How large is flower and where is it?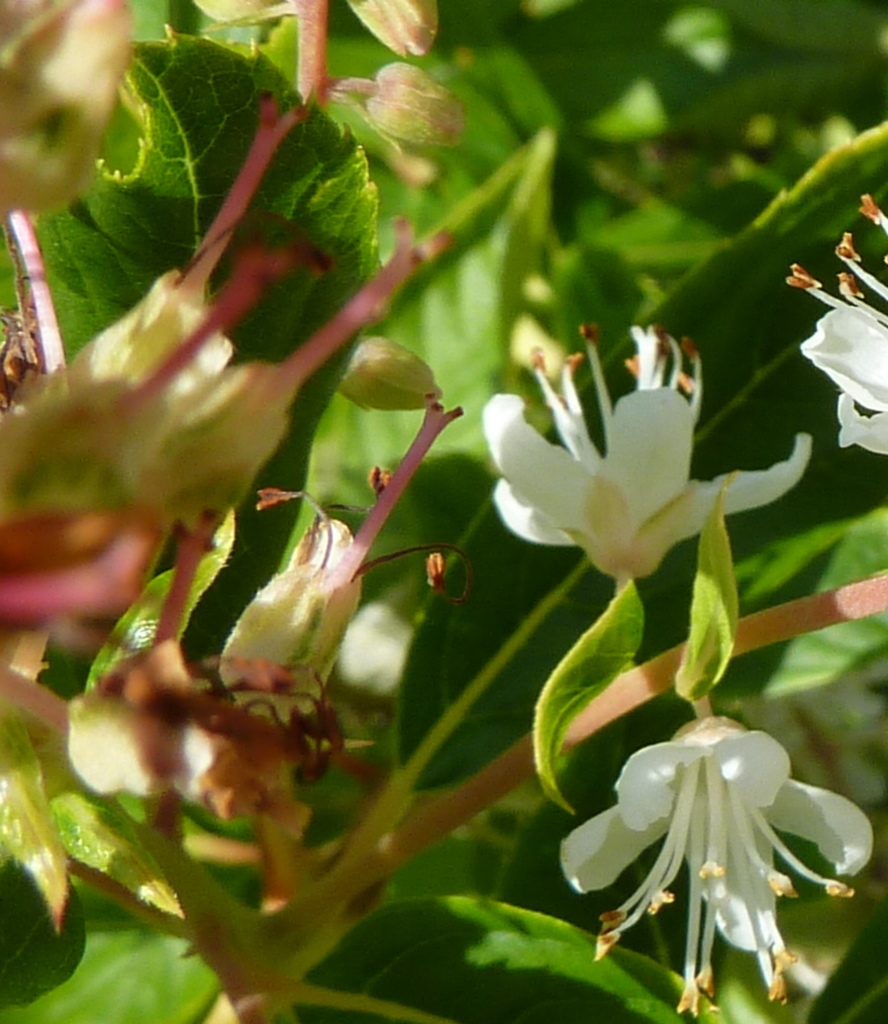
Bounding box: [777,185,887,456].
